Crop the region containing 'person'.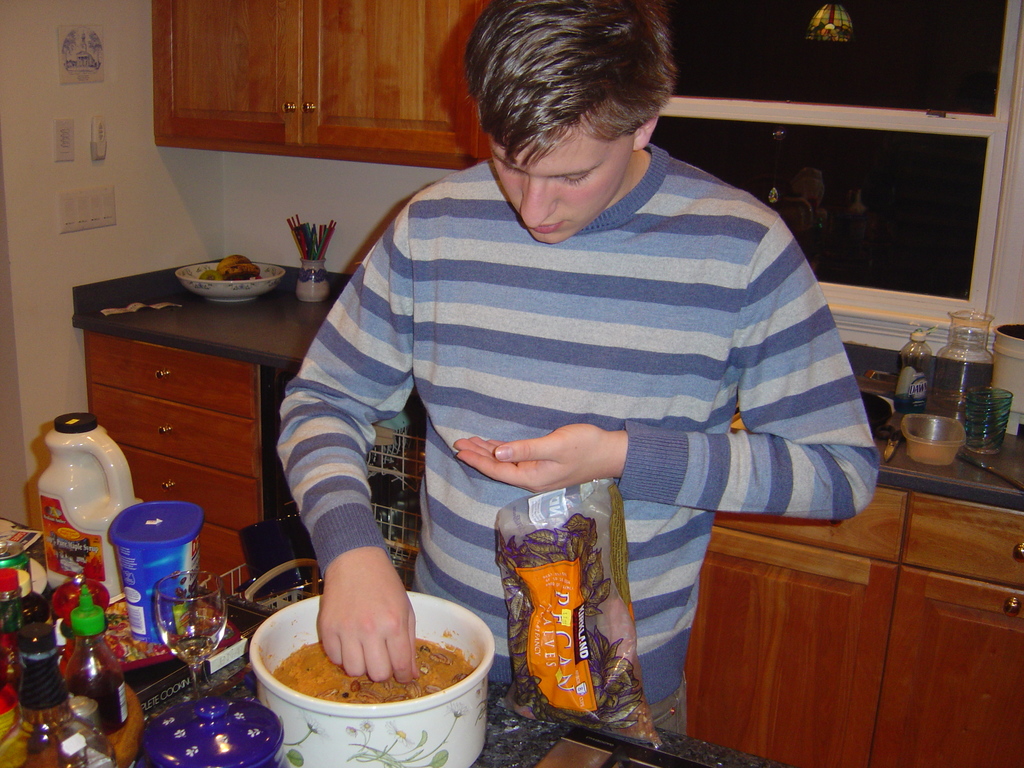
Crop region: <box>278,0,883,742</box>.
